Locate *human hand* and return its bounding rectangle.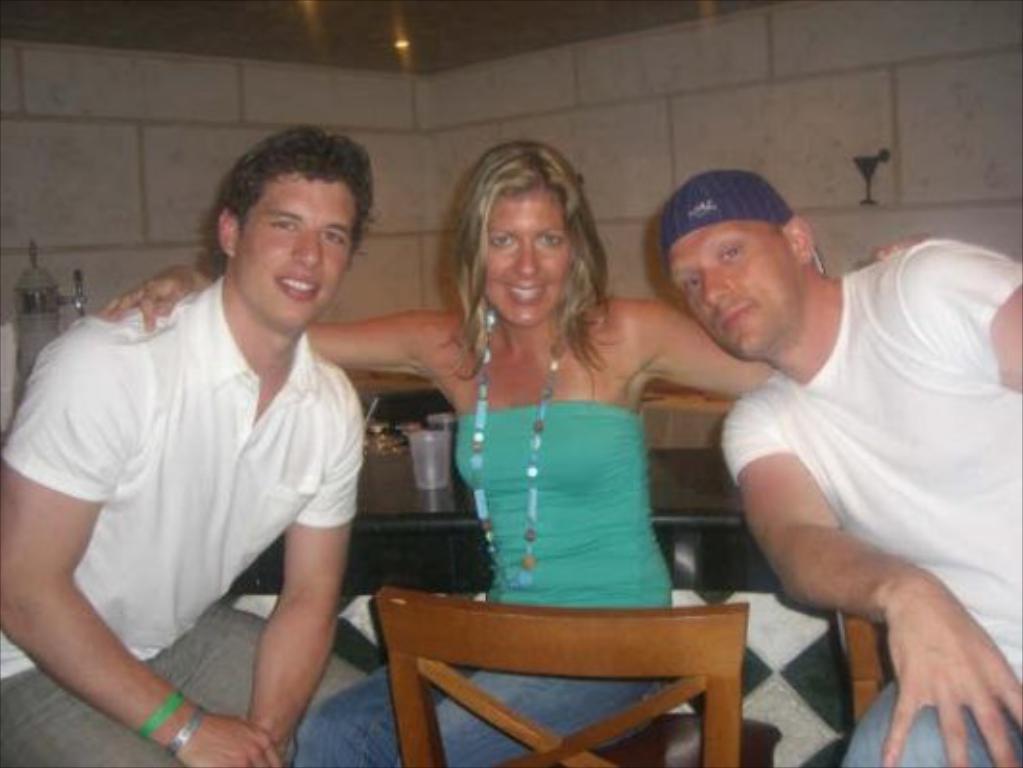
{"x1": 182, "y1": 714, "x2": 282, "y2": 766}.
